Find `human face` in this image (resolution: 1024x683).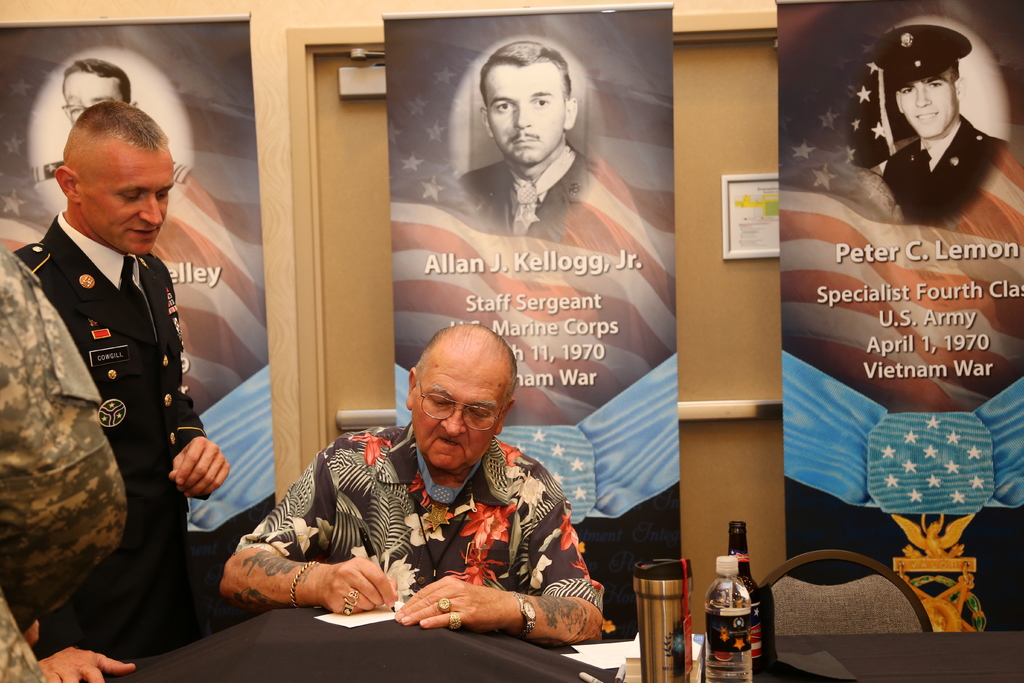
(left=79, top=154, right=175, bottom=253).
